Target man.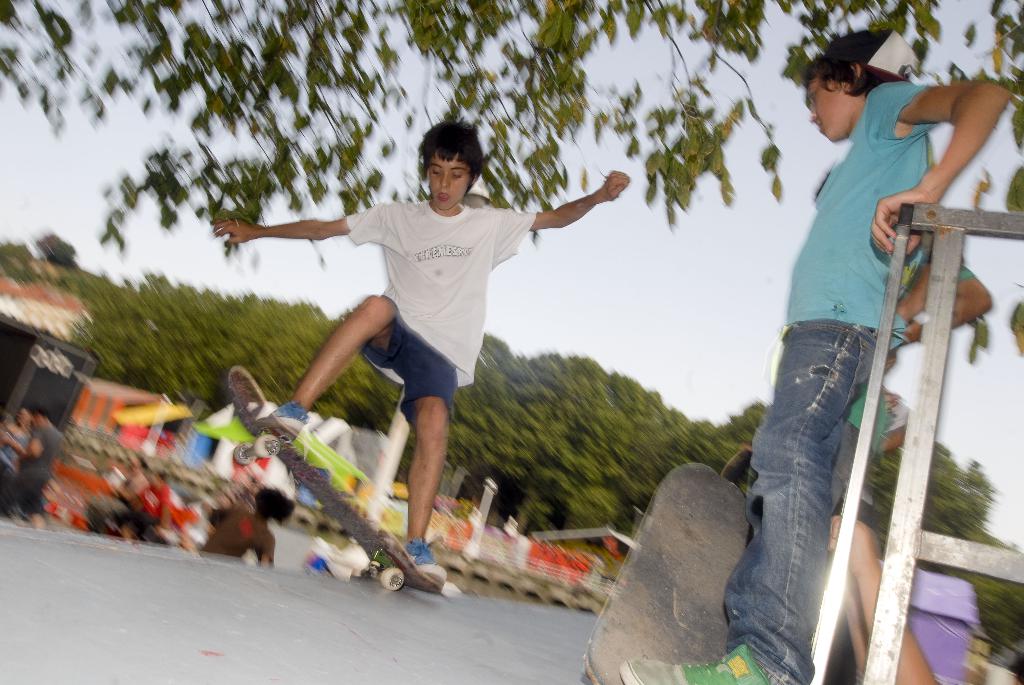
Target region: [x1=207, y1=115, x2=626, y2=584].
